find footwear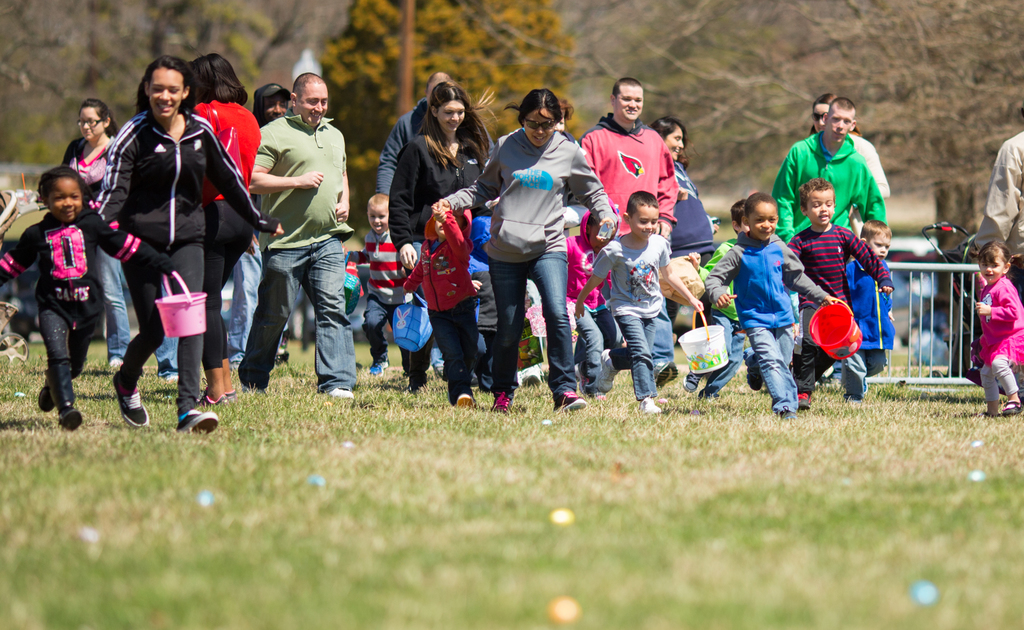
{"left": 800, "top": 391, "right": 811, "bottom": 411}
